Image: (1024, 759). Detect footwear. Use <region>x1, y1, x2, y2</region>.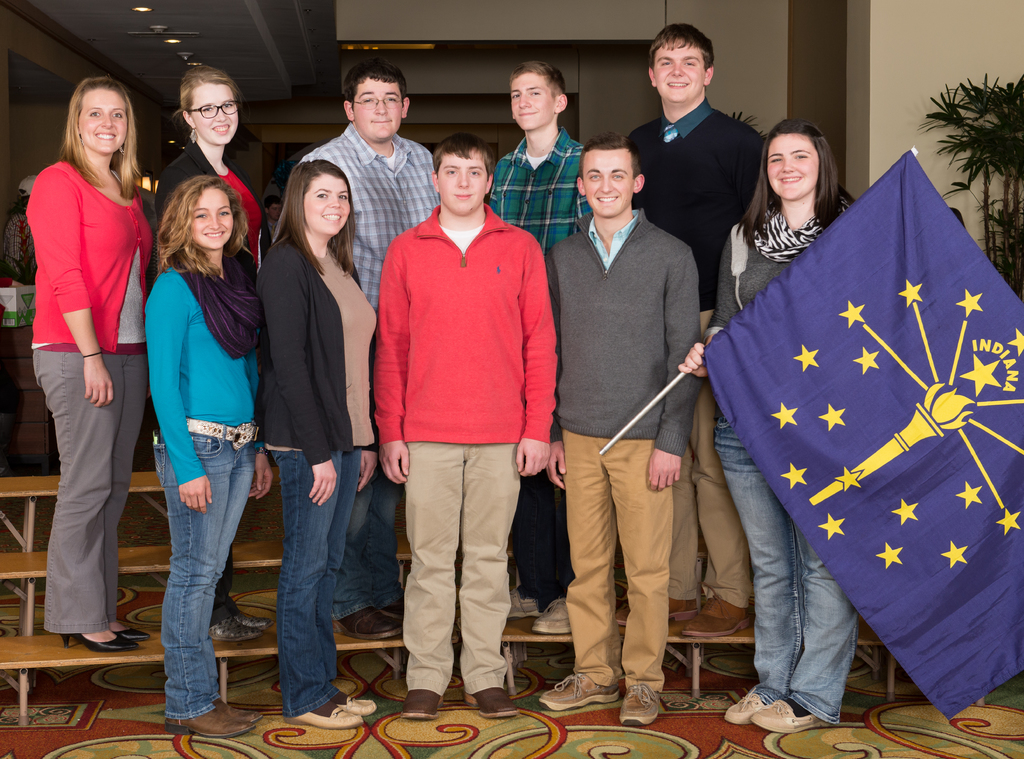
<region>671, 587, 754, 639</region>.
